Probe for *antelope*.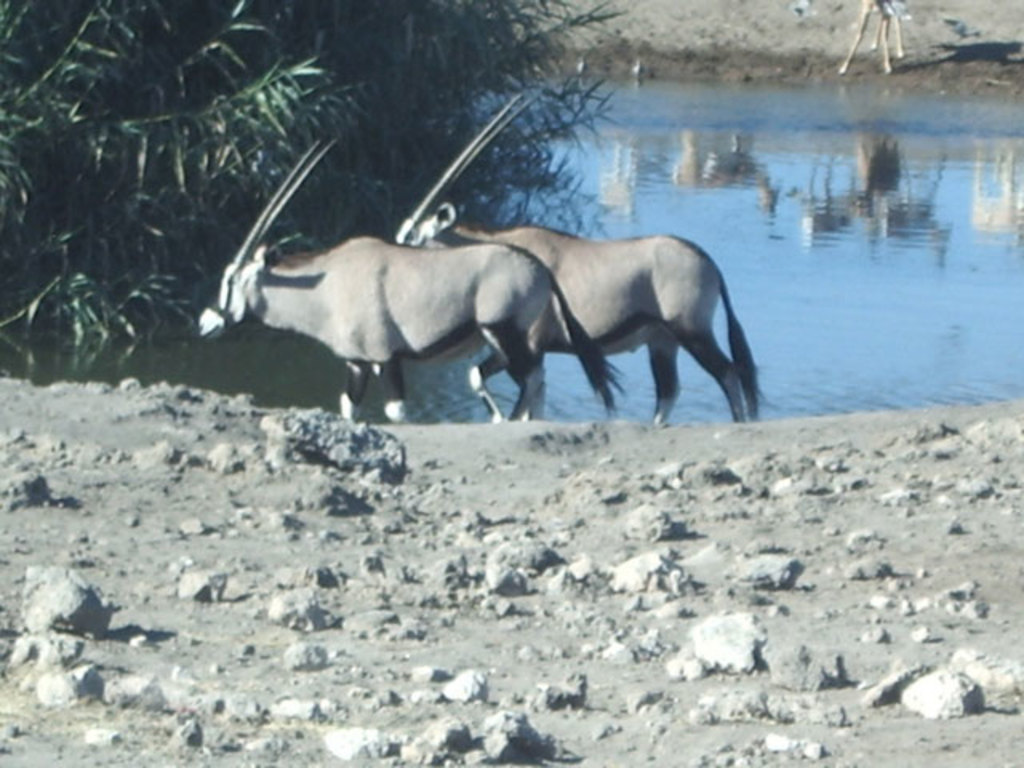
Probe result: box=[397, 93, 768, 427].
